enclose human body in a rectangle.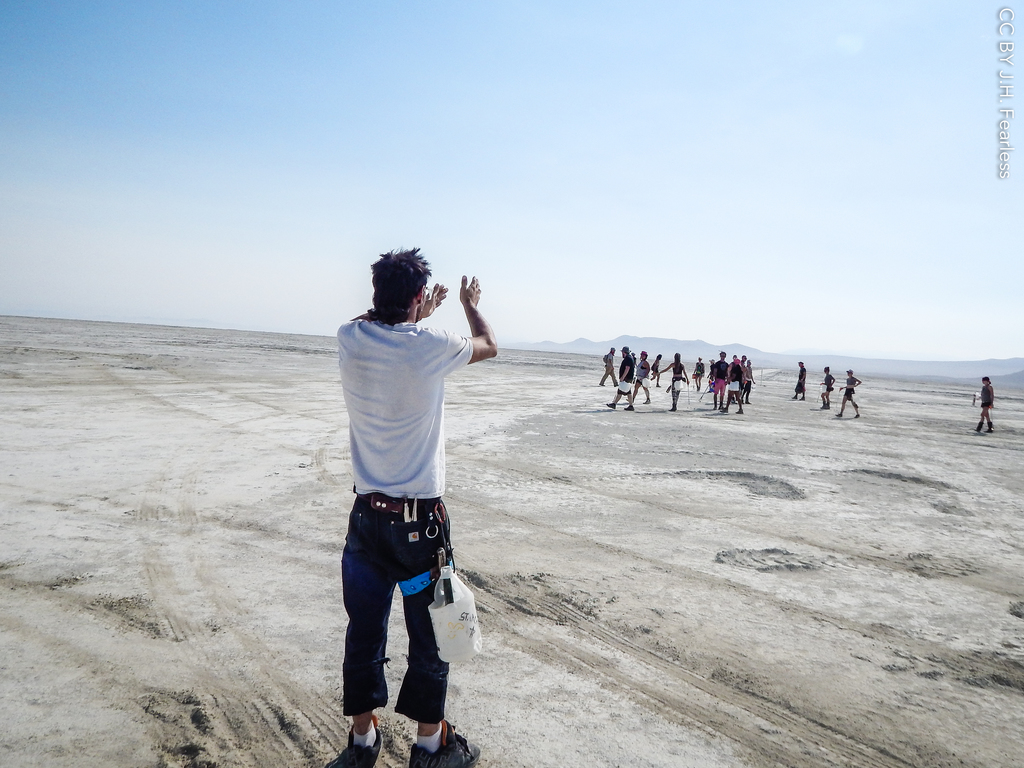
[602,349,616,384].
